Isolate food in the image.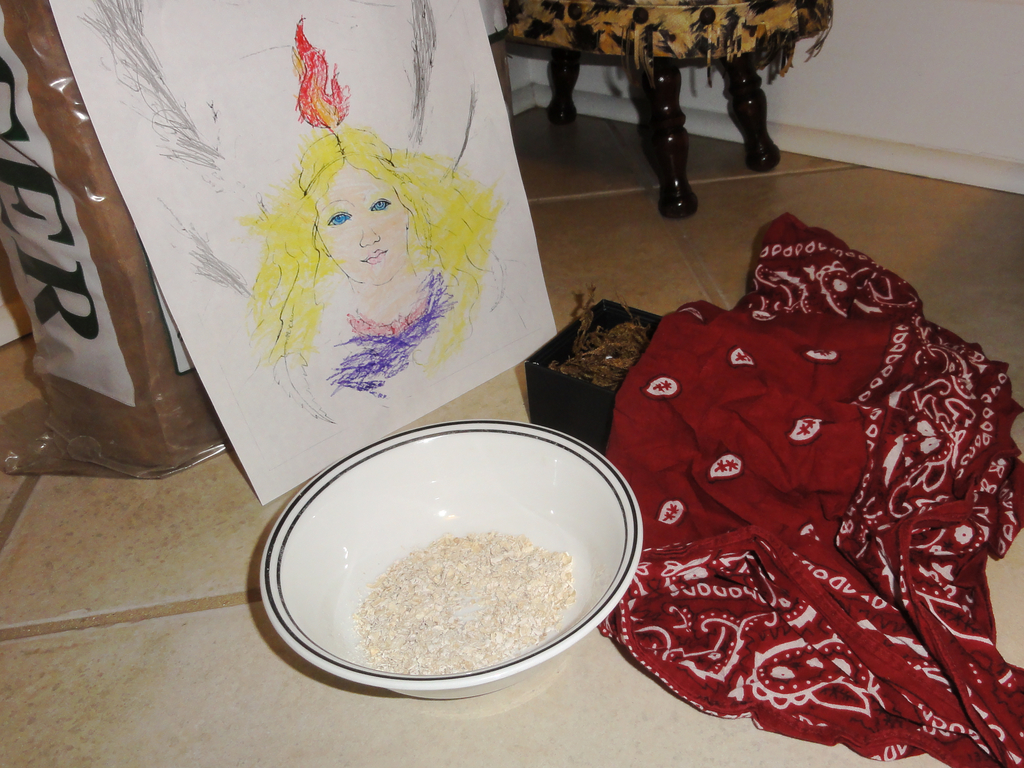
Isolated region: 265 496 589 680.
